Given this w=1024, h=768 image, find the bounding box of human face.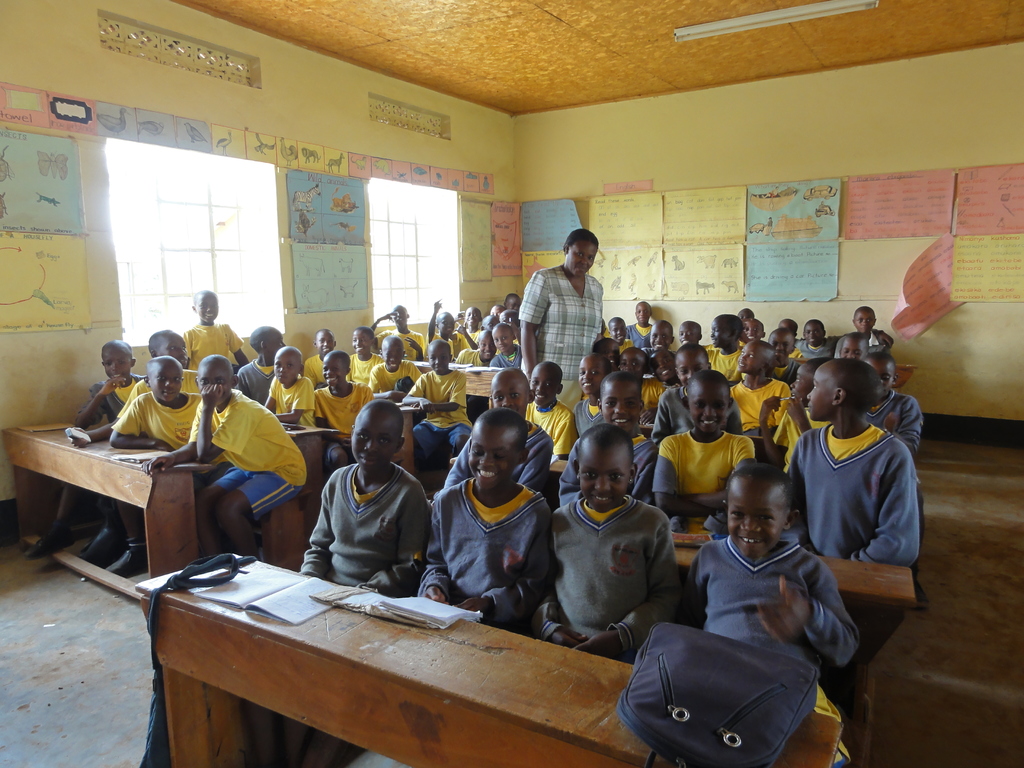
600/378/642/428.
